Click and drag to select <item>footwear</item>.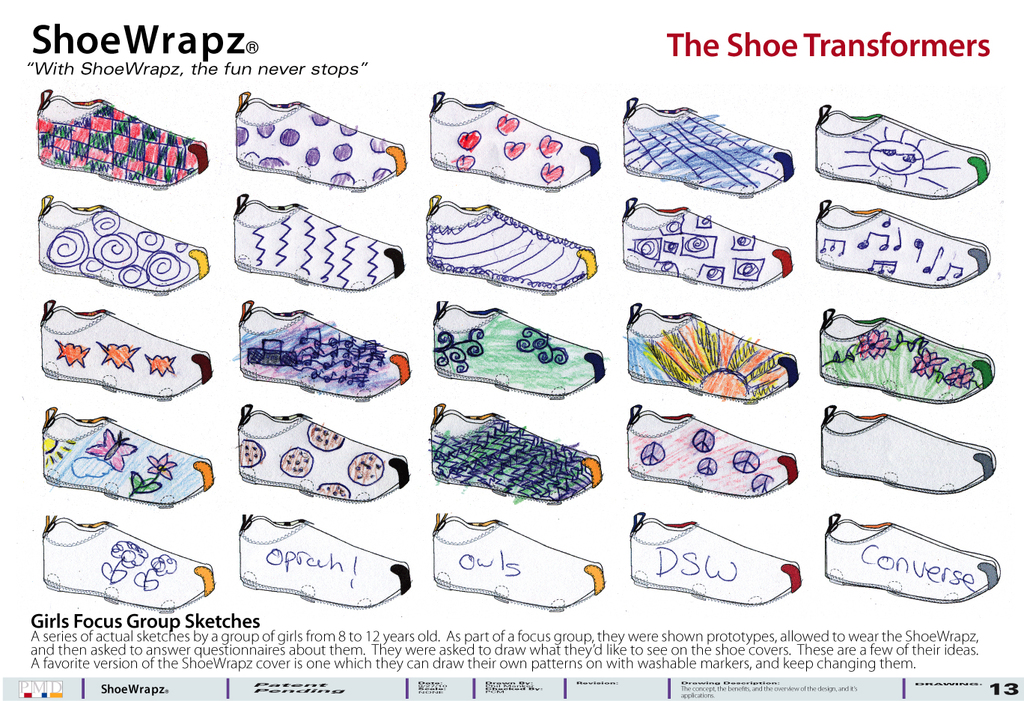
Selection: [left=37, top=84, right=209, bottom=188].
